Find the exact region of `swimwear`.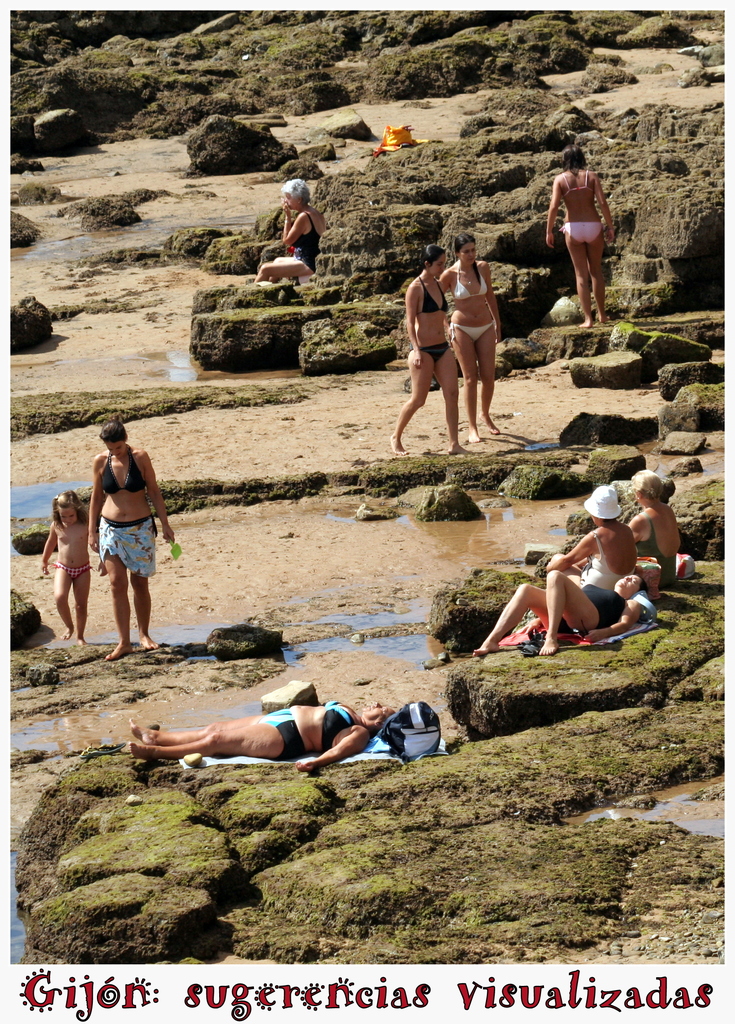
Exact region: {"x1": 93, "y1": 453, "x2": 149, "y2": 500}.
